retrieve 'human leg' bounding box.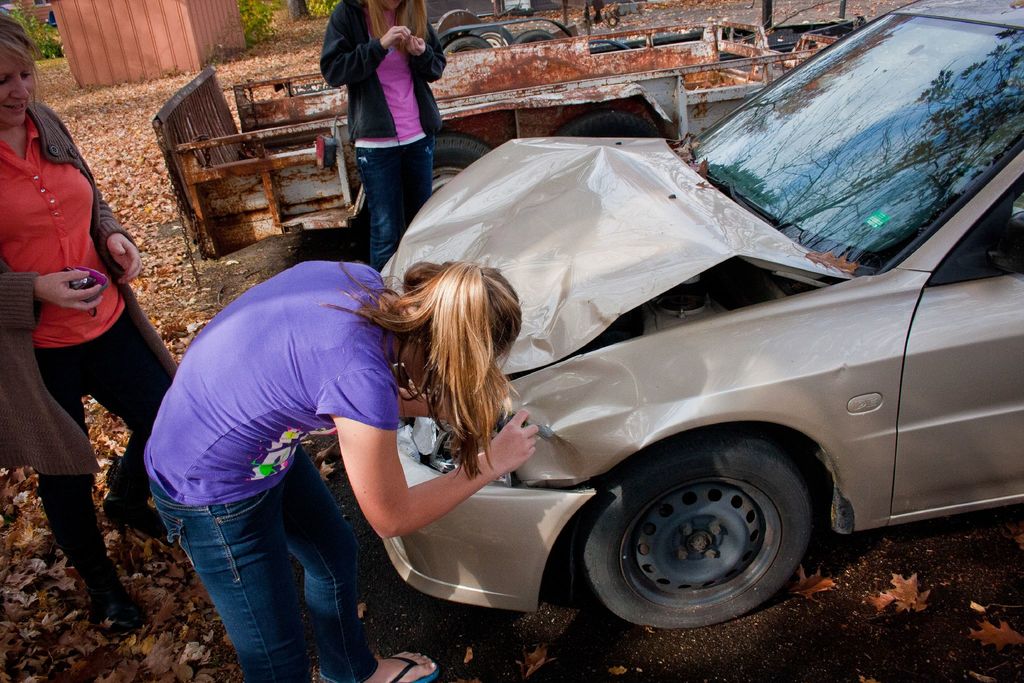
Bounding box: (x1=84, y1=272, x2=178, y2=538).
